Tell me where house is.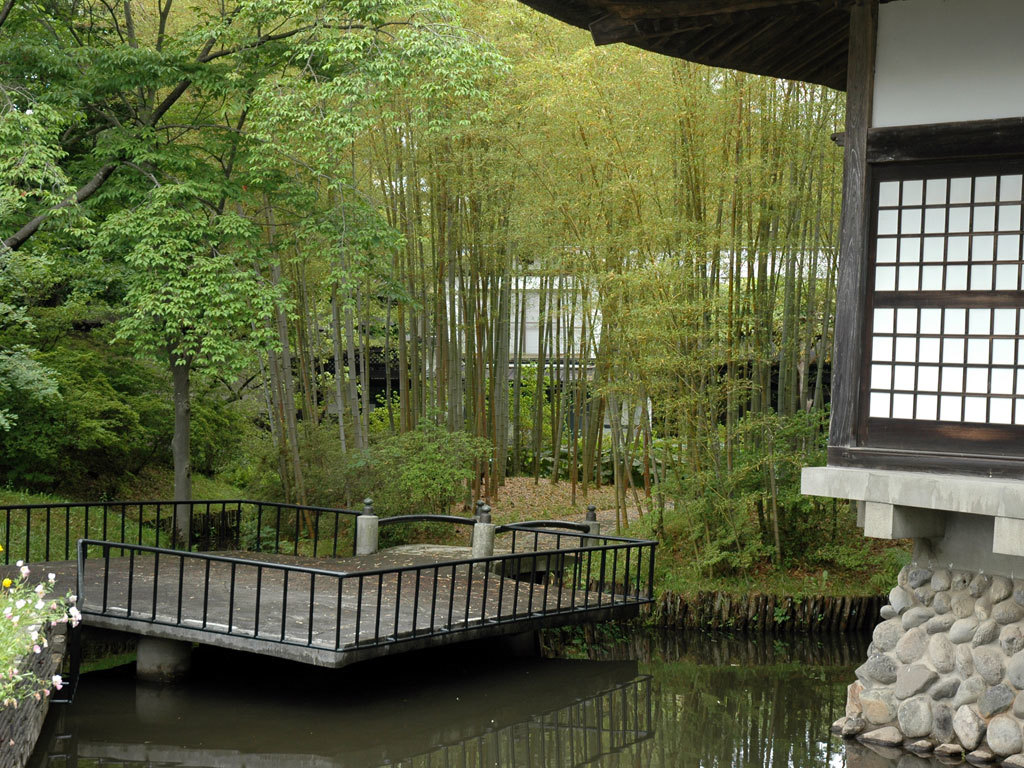
house is at bbox=[520, 0, 1023, 767].
